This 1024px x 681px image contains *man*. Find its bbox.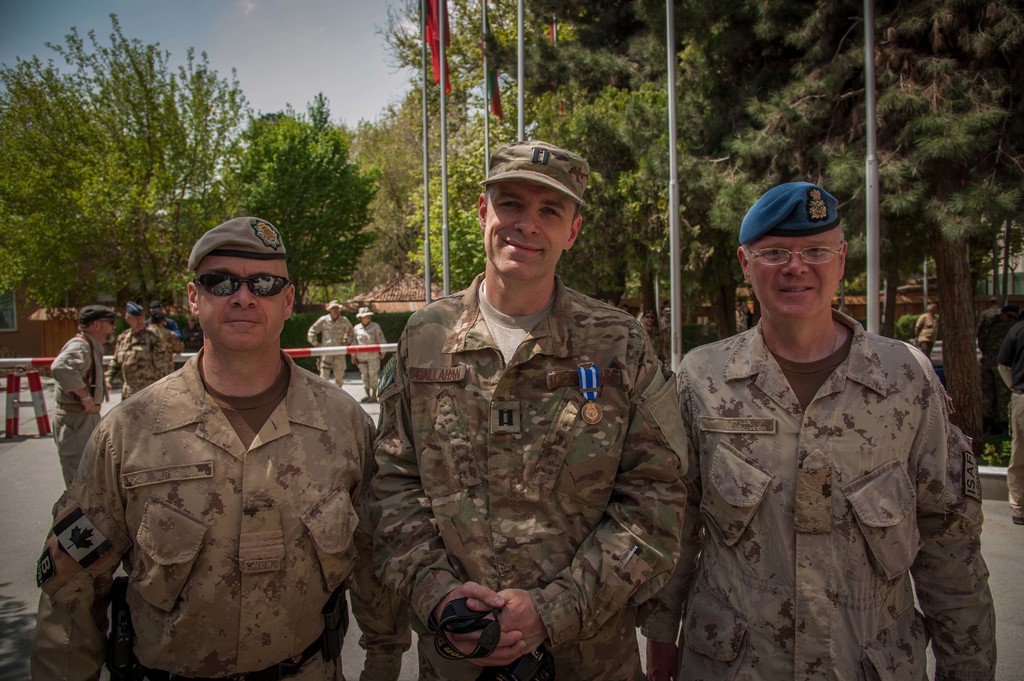
<box>368,140,688,680</box>.
